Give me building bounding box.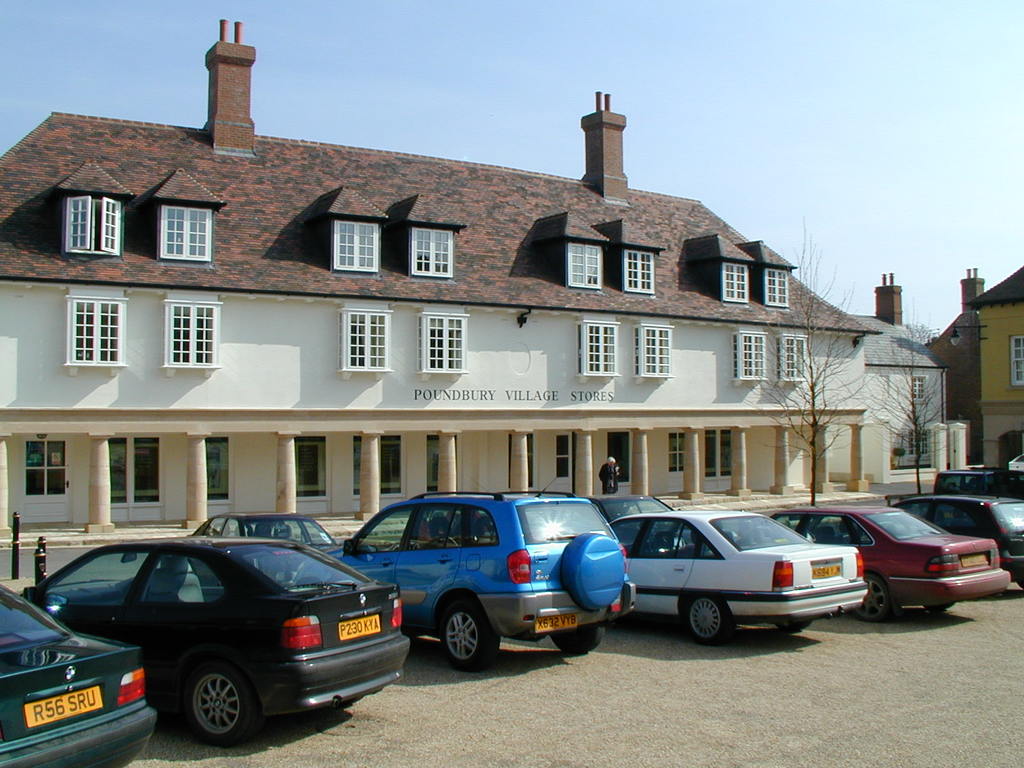
[left=924, top=262, right=1023, bottom=470].
